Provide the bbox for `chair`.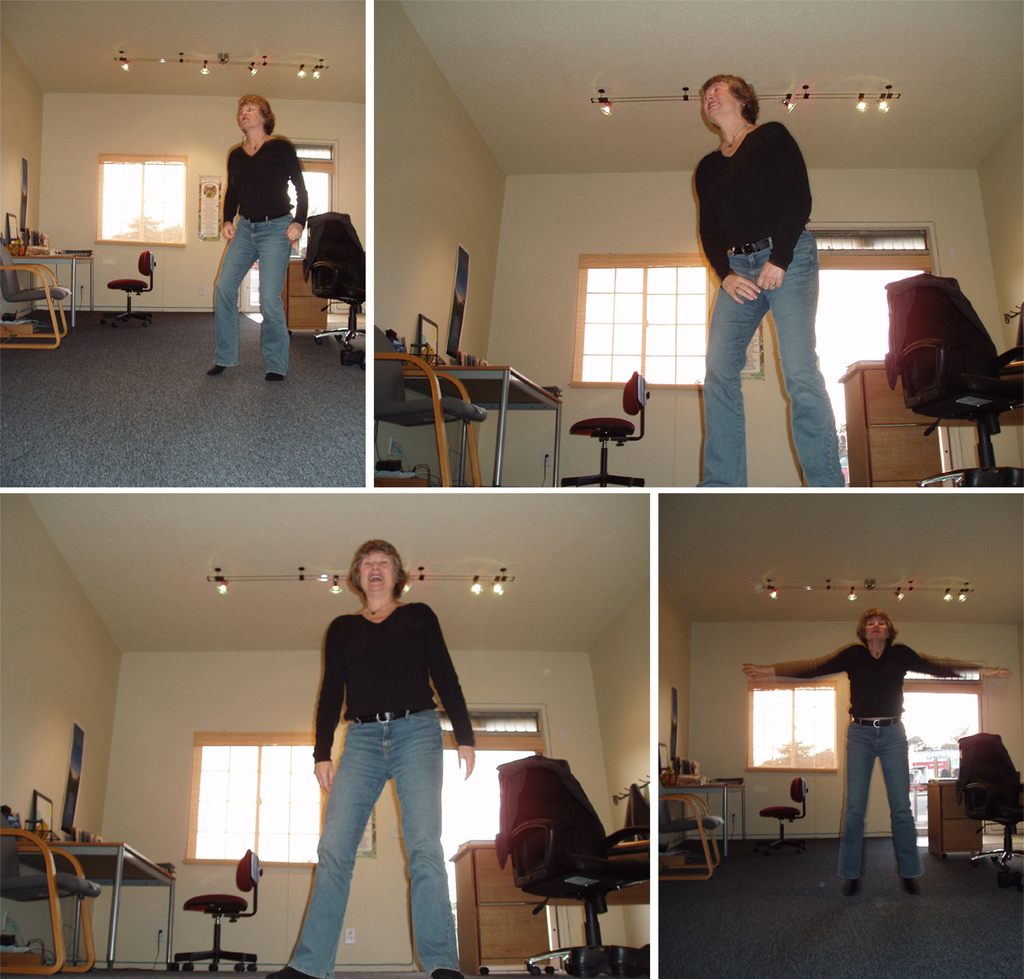
757/779/809/856.
